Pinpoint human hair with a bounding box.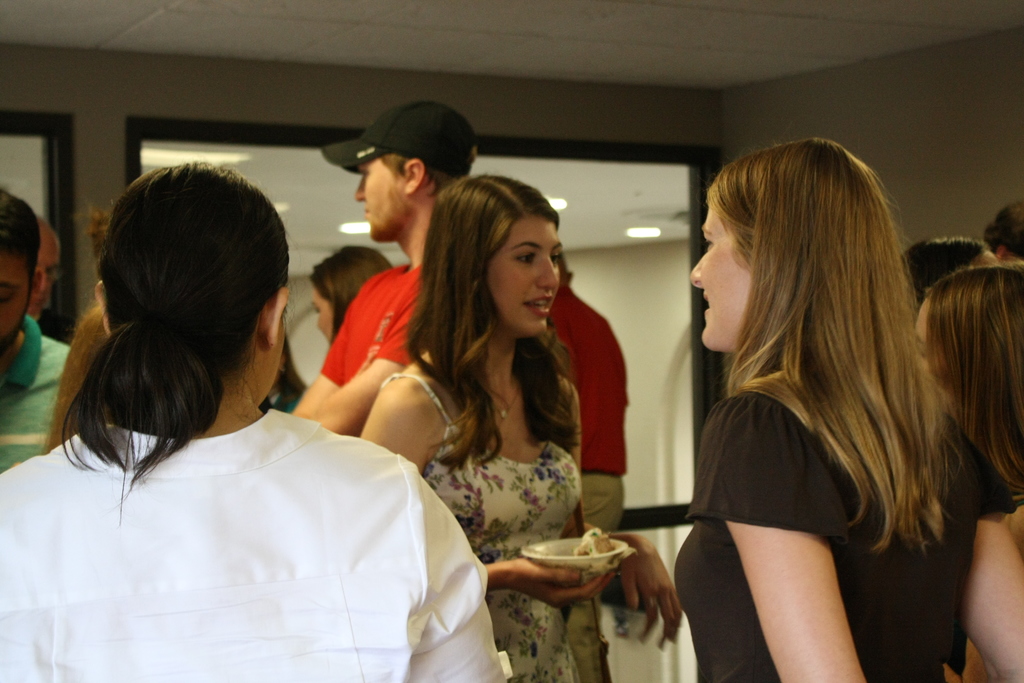
{"x1": 898, "y1": 238, "x2": 987, "y2": 302}.
